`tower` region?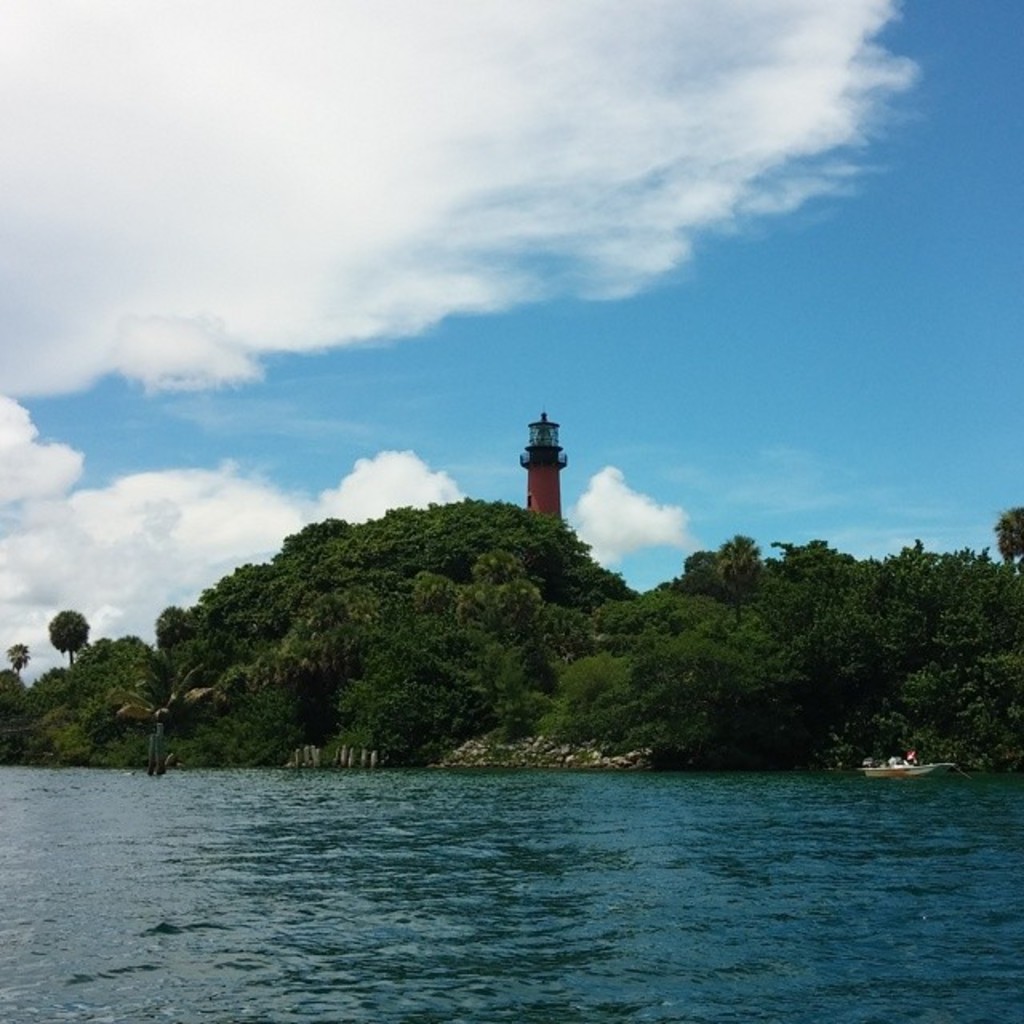
l=494, t=418, r=584, b=530
